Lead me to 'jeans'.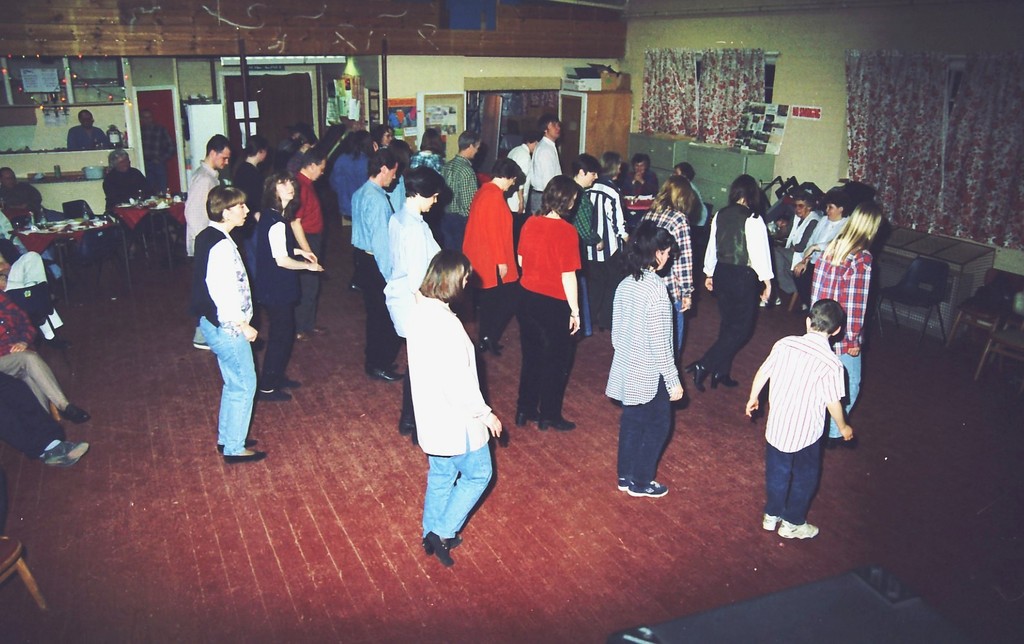
Lead to [x1=828, y1=354, x2=861, y2=444].
